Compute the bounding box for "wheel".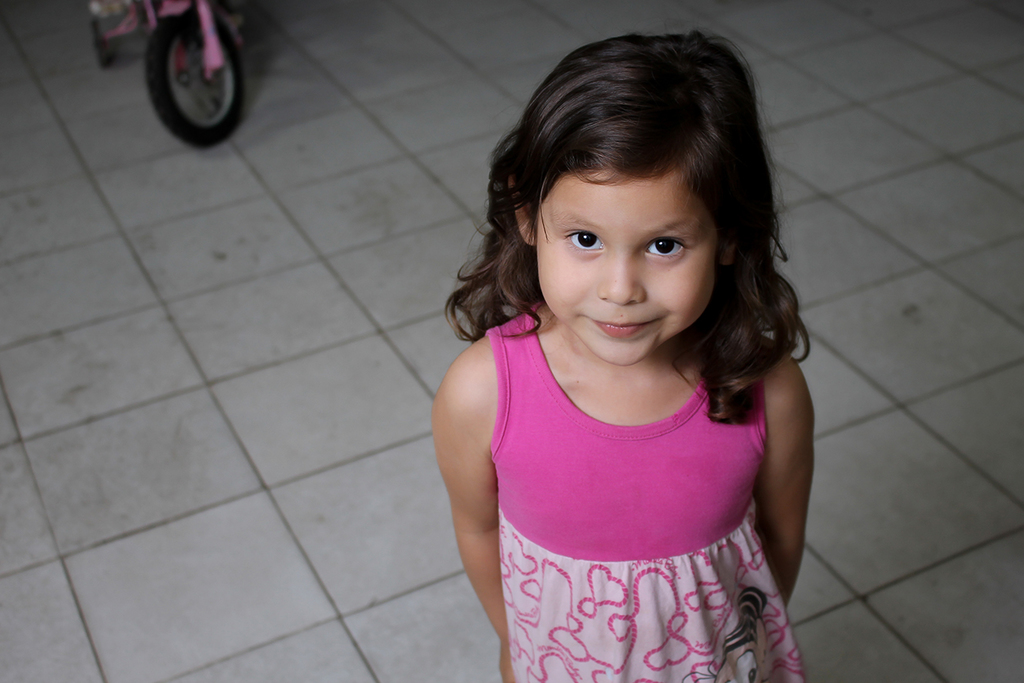
<region>137, 6, 235, 130</region>.
